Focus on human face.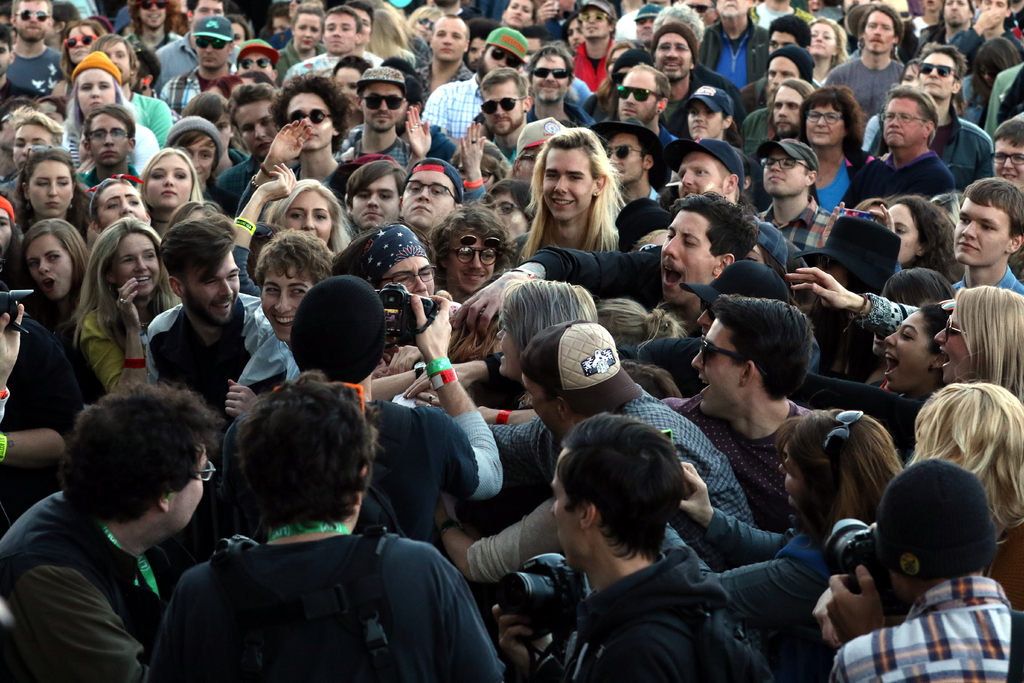
Focused at x1=653 y1=27 x2=687 y2=78.
